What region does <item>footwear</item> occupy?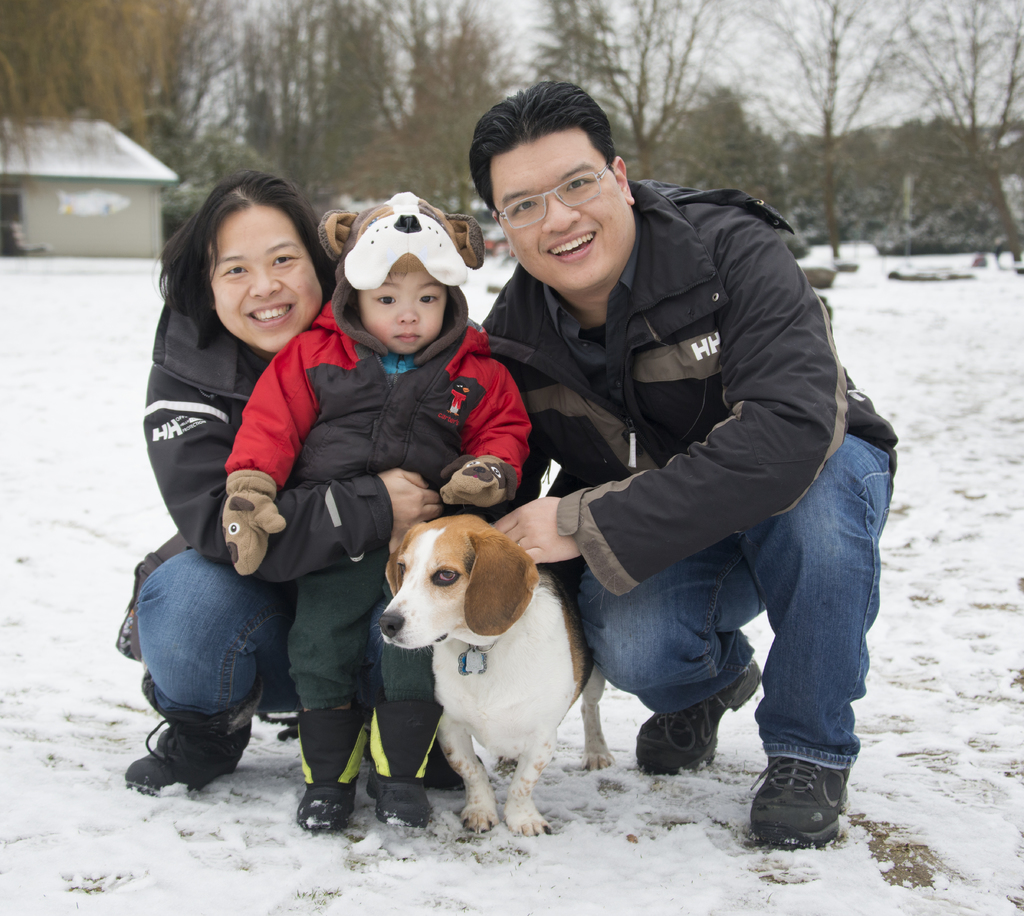
{"left": 362, "top": 773, "right": 436, "bottom": 830}.
